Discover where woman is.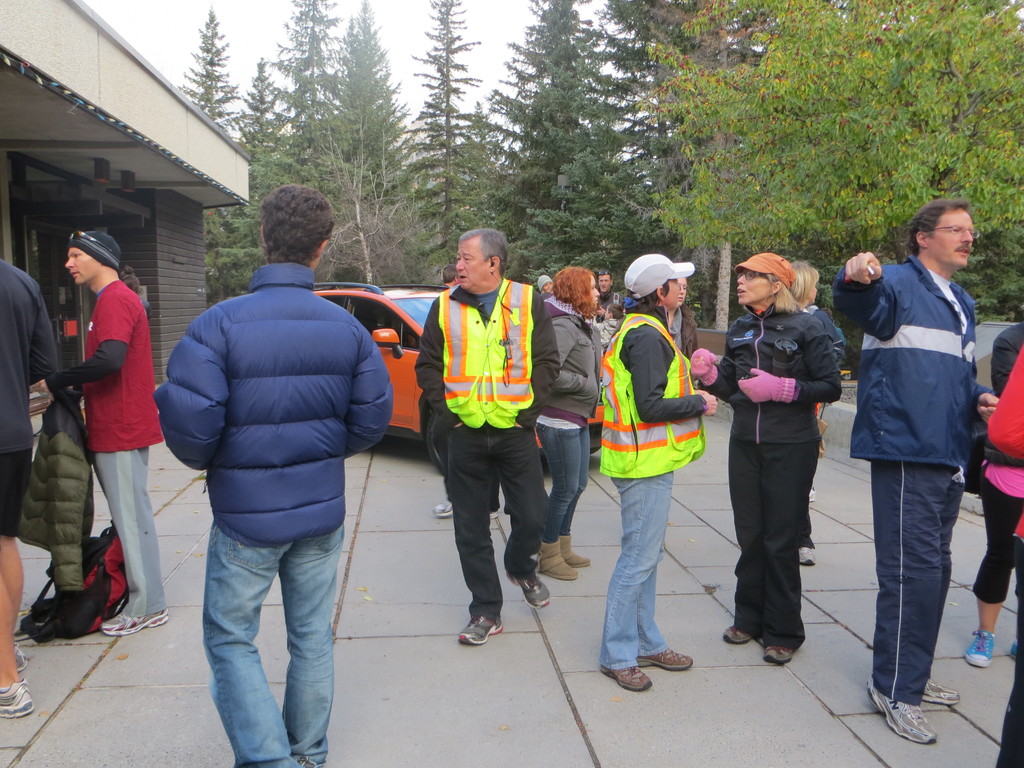
Discovered at (left=785, top=258, right=840, bottom=572).
